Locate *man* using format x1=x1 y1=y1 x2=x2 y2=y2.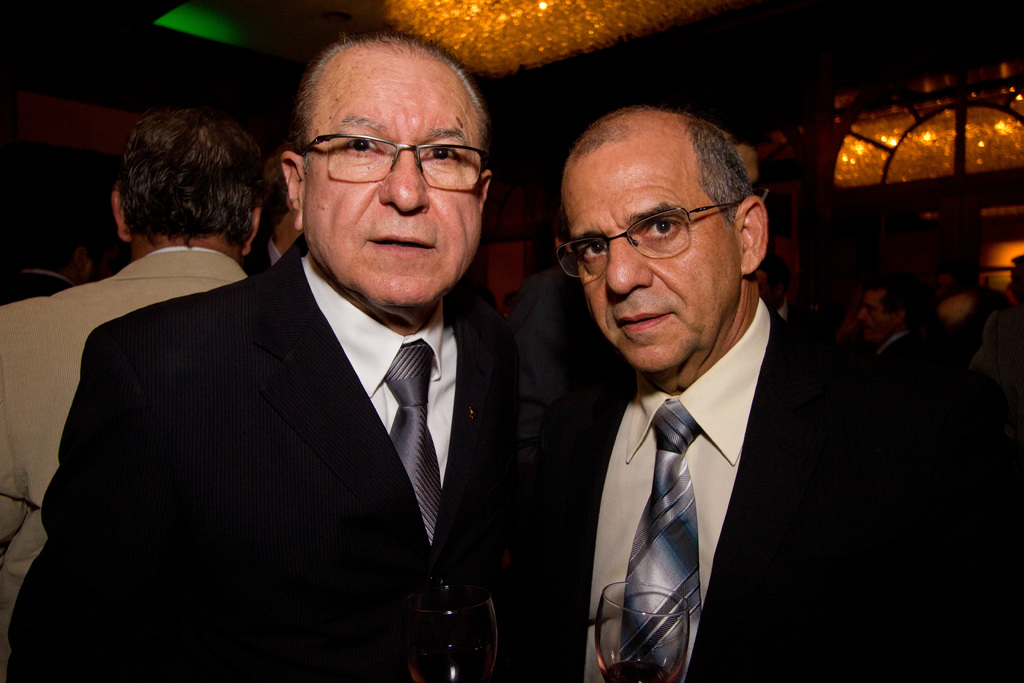
x1=934 y1=263 x2=968 y2=297.
